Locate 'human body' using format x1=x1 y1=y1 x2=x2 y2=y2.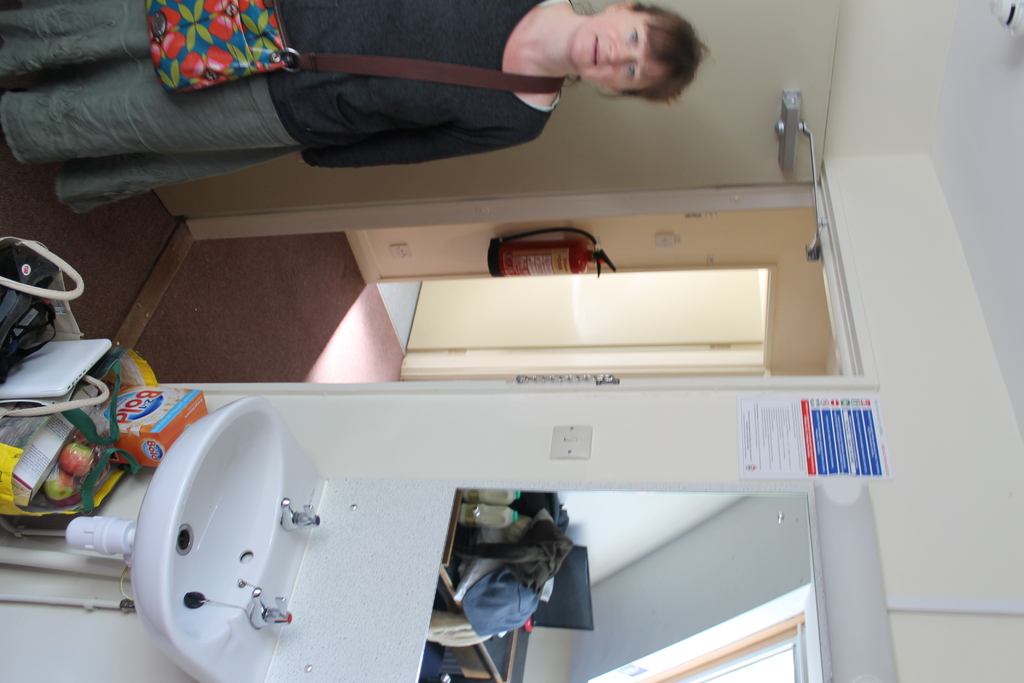
x1=48 y1=0 x2=709 y2=205.
